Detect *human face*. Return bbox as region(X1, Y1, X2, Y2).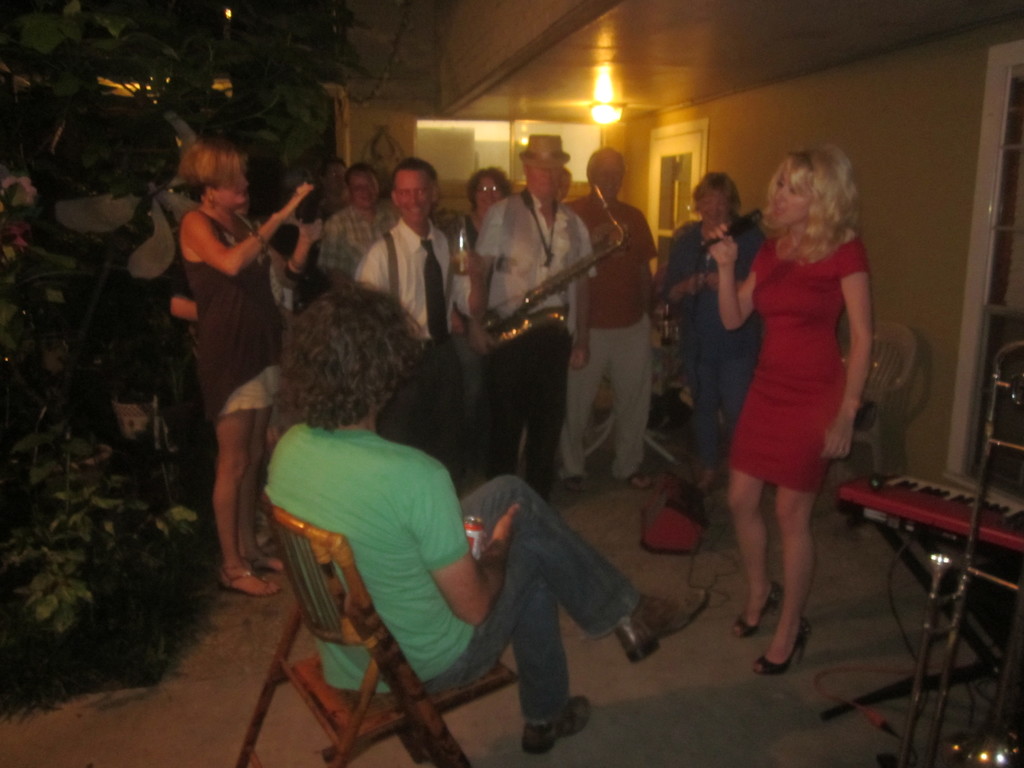
region(528, 165, 561, 198).
